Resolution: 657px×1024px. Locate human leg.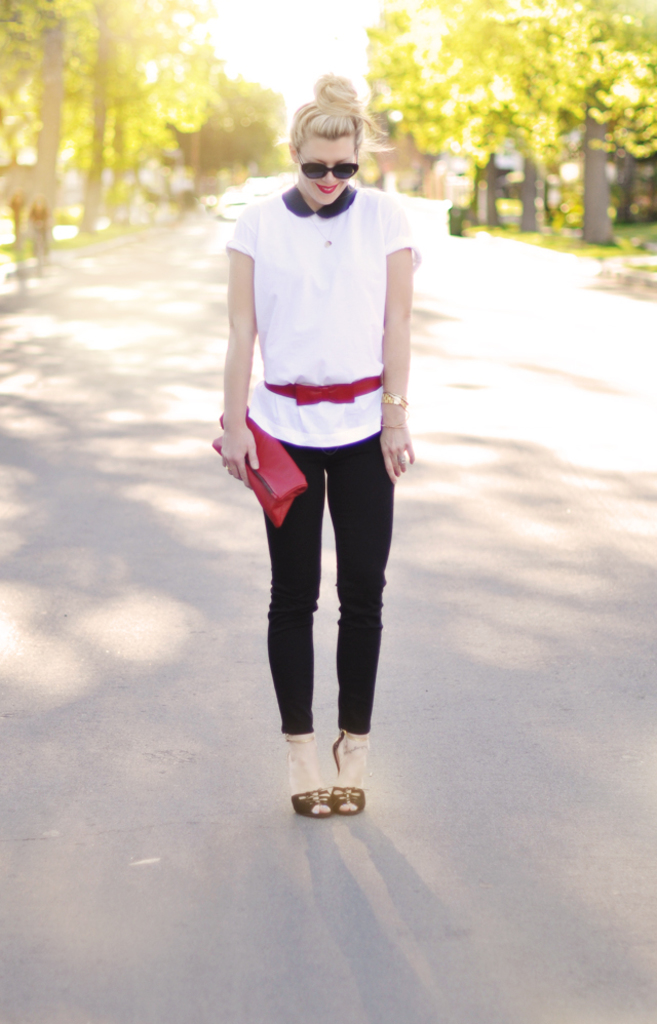
bbox=[255, 443, 330, 812].
